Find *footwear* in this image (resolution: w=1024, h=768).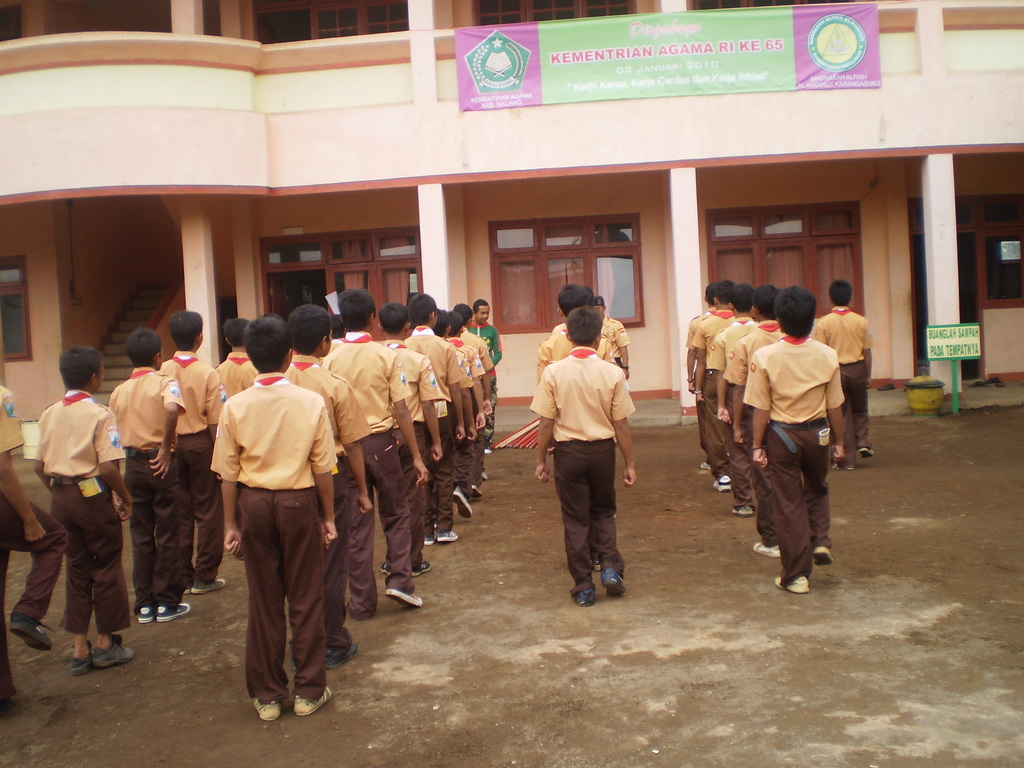
[11,618,54,654].
